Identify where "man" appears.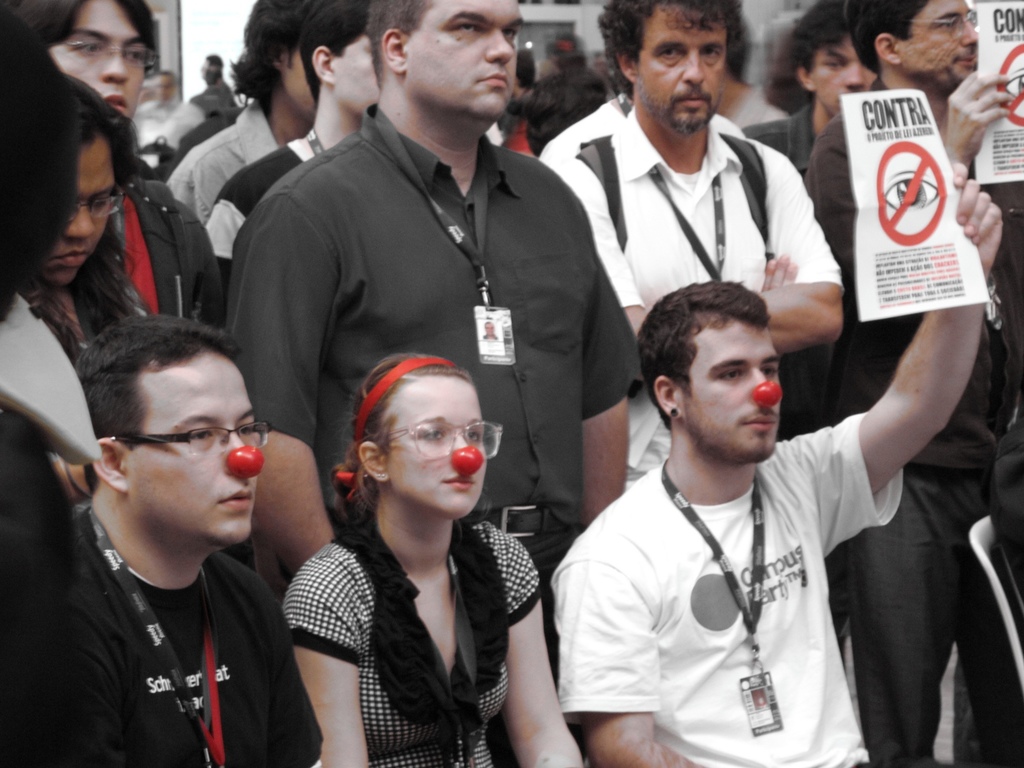
Appears at box(69, 311, 328, 767).
